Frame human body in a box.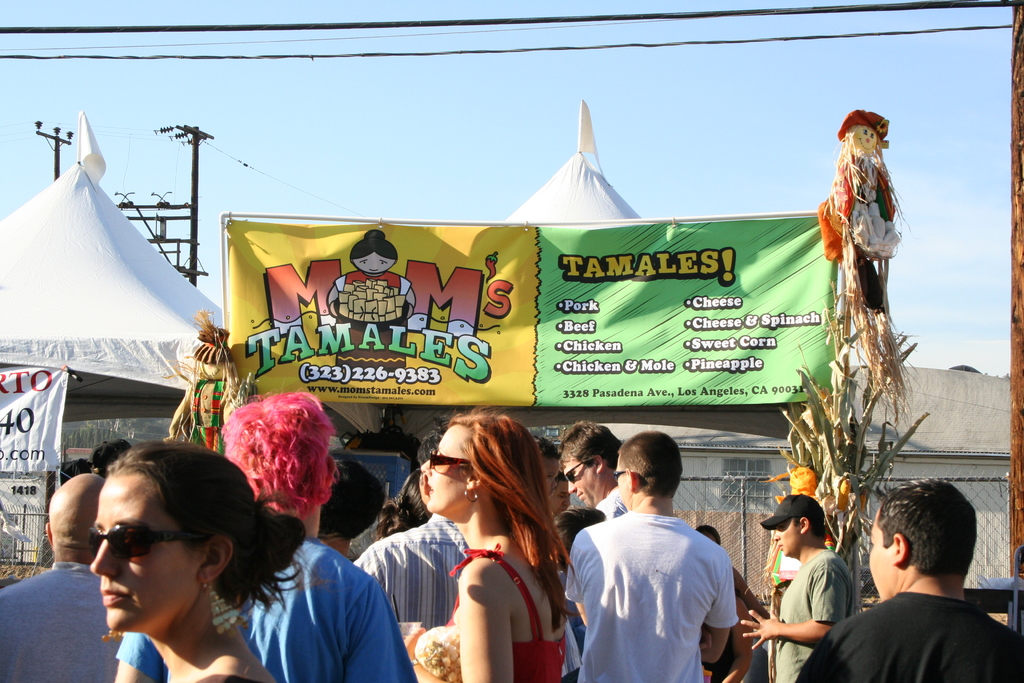
detection(570, 454, 748, 682).
